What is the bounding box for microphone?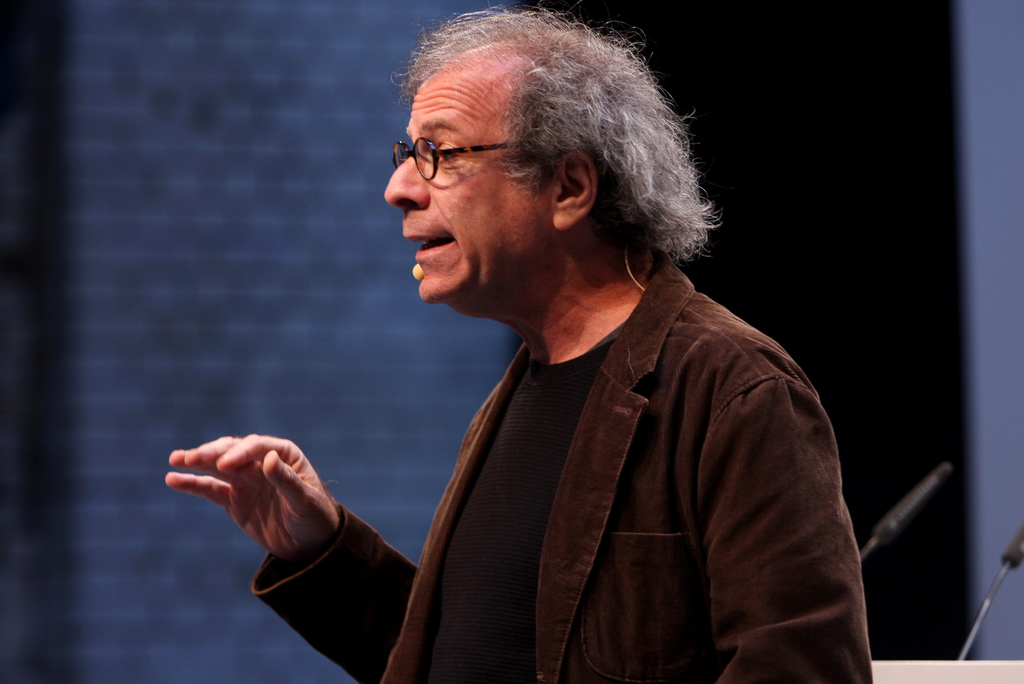
pyautogui.locateOnScreen(945, 523, 1023, 667).
